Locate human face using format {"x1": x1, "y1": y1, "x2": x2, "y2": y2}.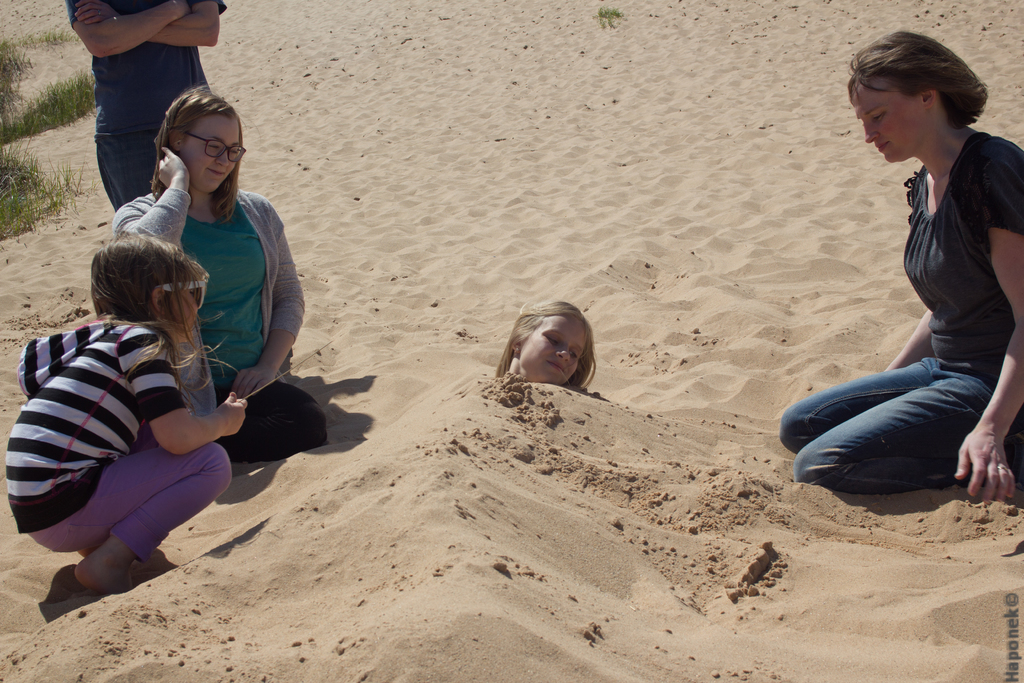
{"x1": 849, "y1": 76, "x2": 925, "y2": 163}.
